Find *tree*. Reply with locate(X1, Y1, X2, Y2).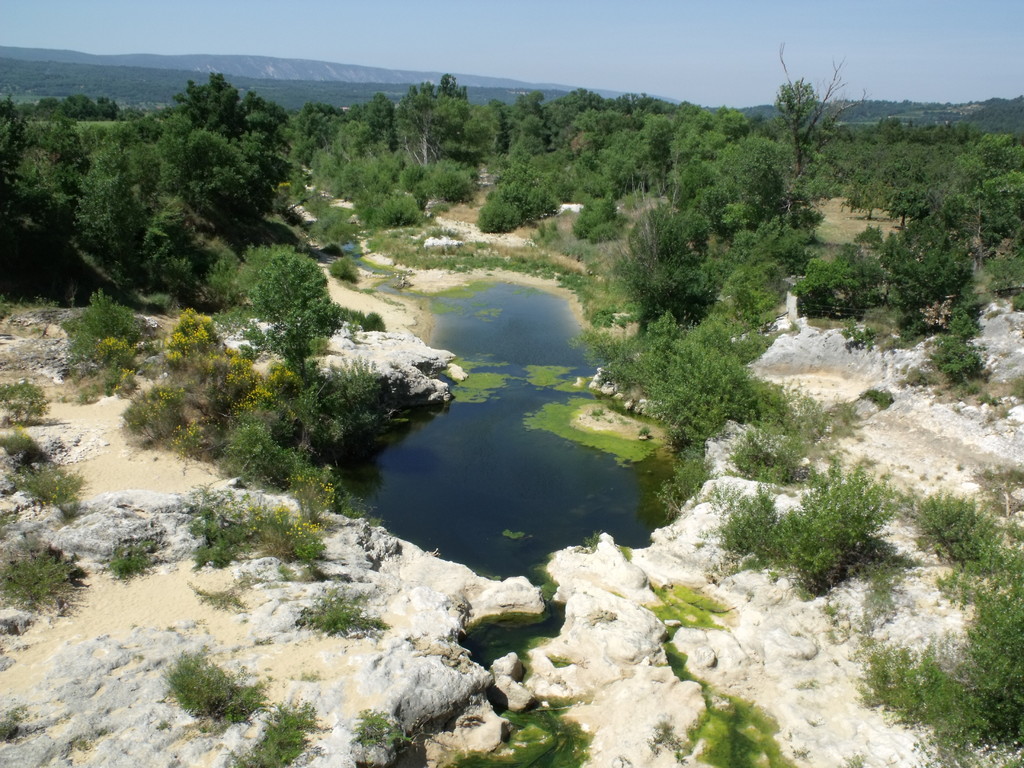
locate(187, 85, 280, 158).
